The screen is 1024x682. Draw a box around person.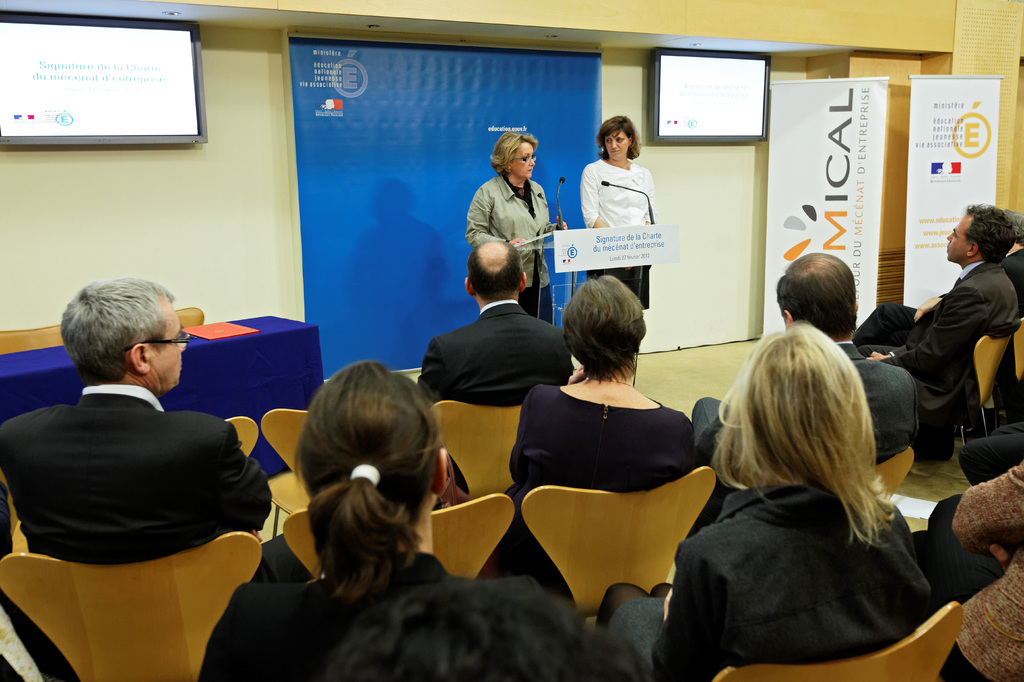
box(688, 249, 927, 474).
